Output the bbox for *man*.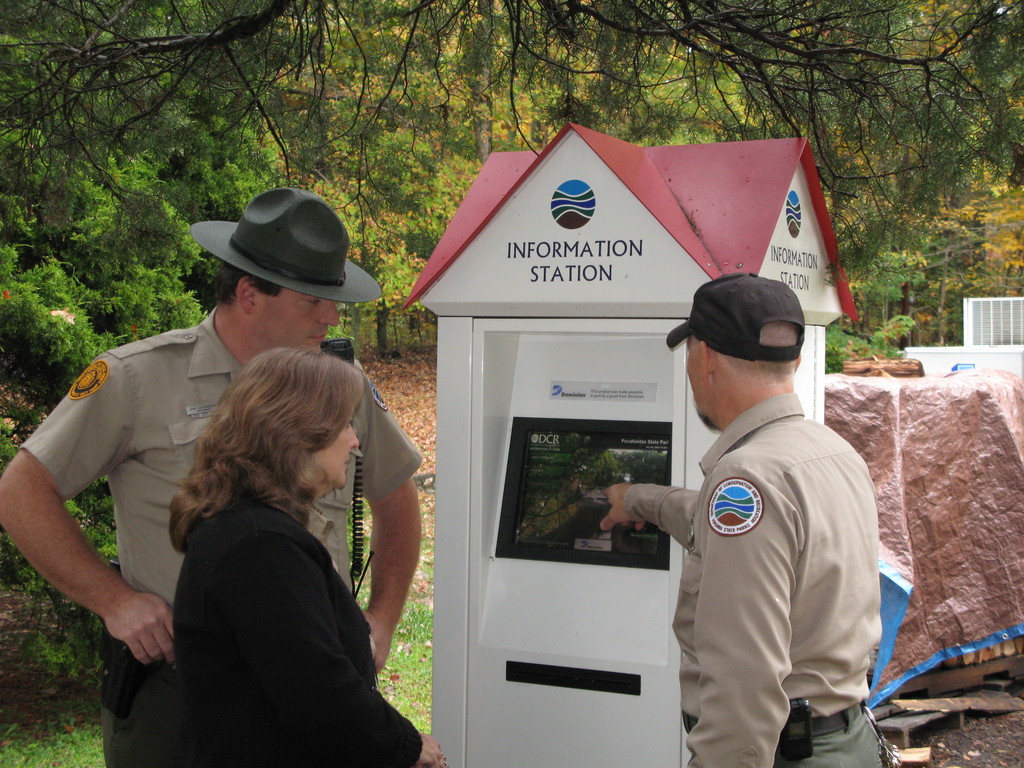
<box>0,182,426,767</box>.
